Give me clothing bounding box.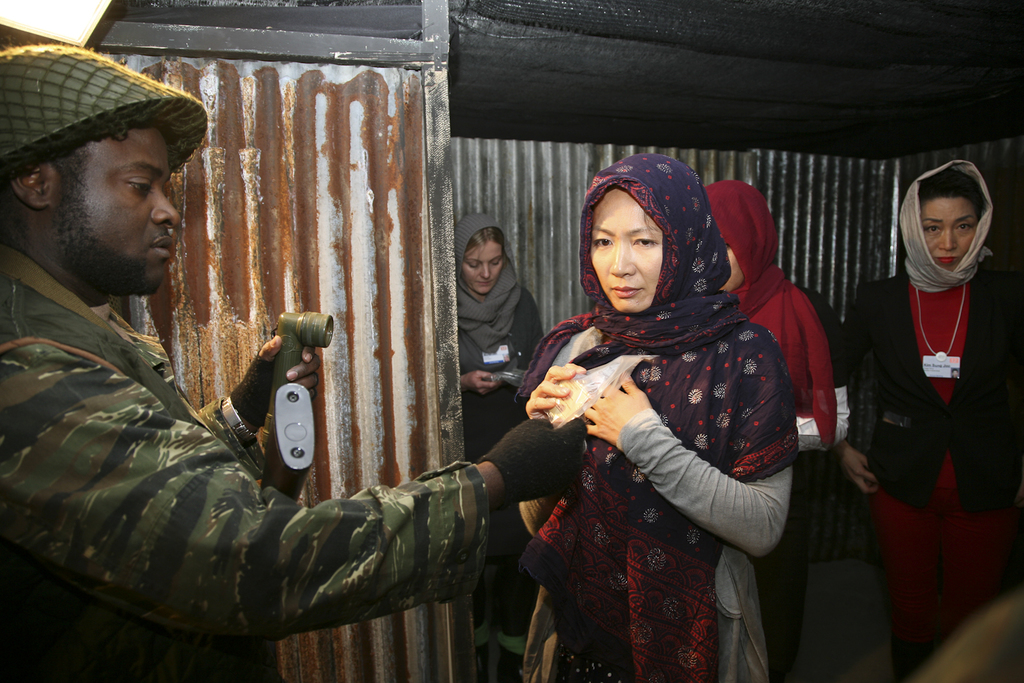
[x1=0, y1=239, x2=492, y2=682].
